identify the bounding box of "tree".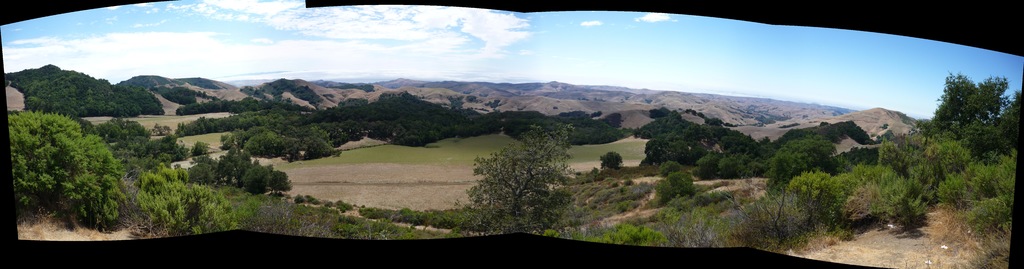
Rect(760, 138, 840, 193).
